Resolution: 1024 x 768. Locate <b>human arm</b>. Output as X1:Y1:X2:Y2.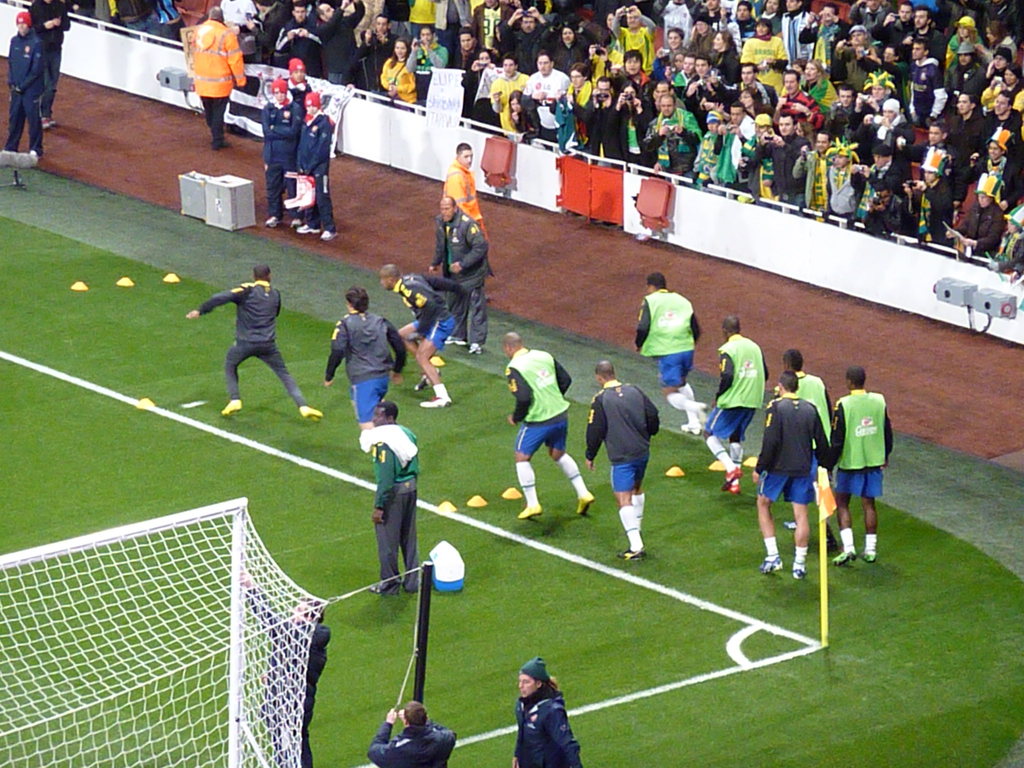
845:161:867:203.
